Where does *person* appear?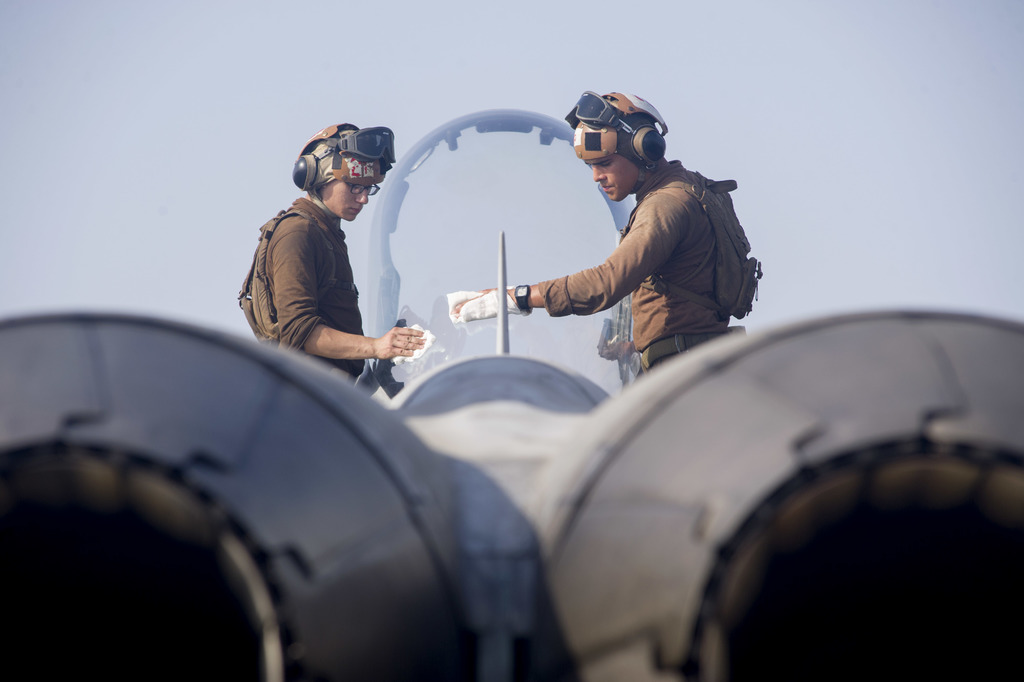
Appears at (483,109,747,404).
